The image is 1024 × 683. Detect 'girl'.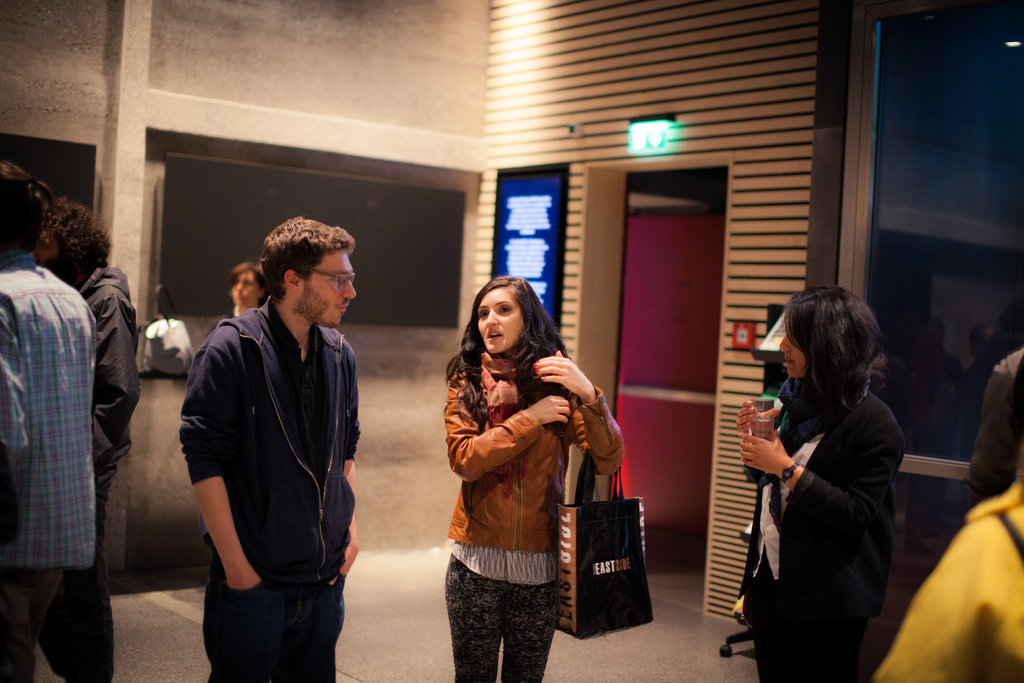
Detection: 441,272,626,682.
